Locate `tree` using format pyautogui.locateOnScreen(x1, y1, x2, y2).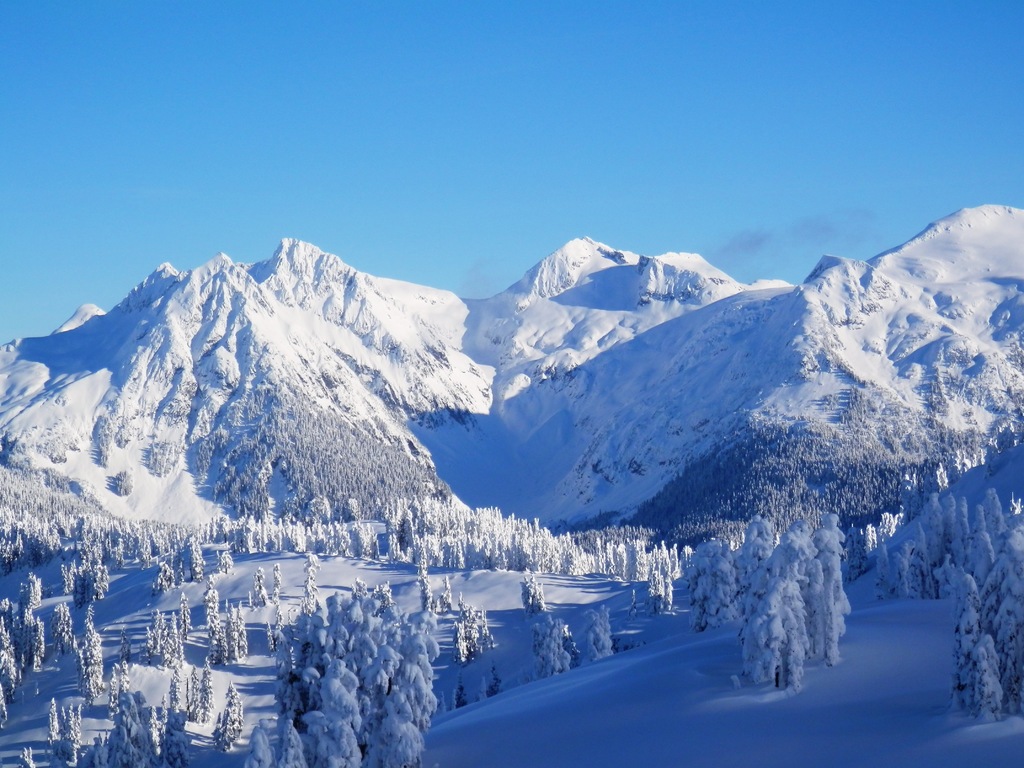
pyautogui.locateOnScreen(971, 531, 1023, 712).
